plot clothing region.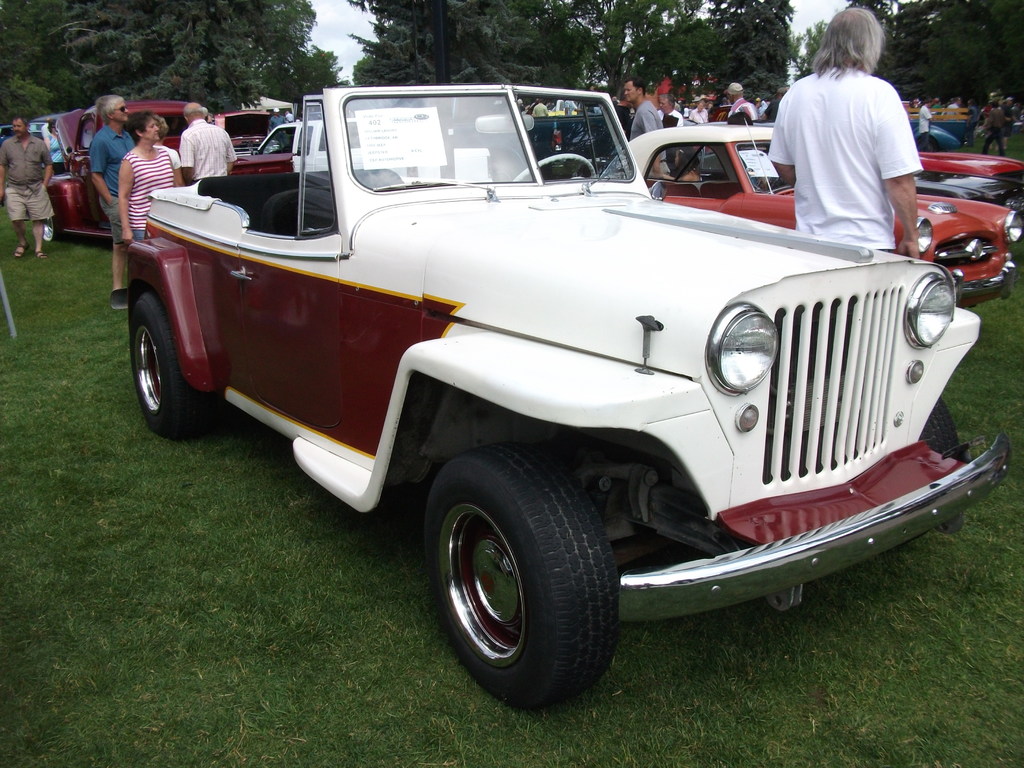
Plotted at <box>180,119,239,182</box>.
